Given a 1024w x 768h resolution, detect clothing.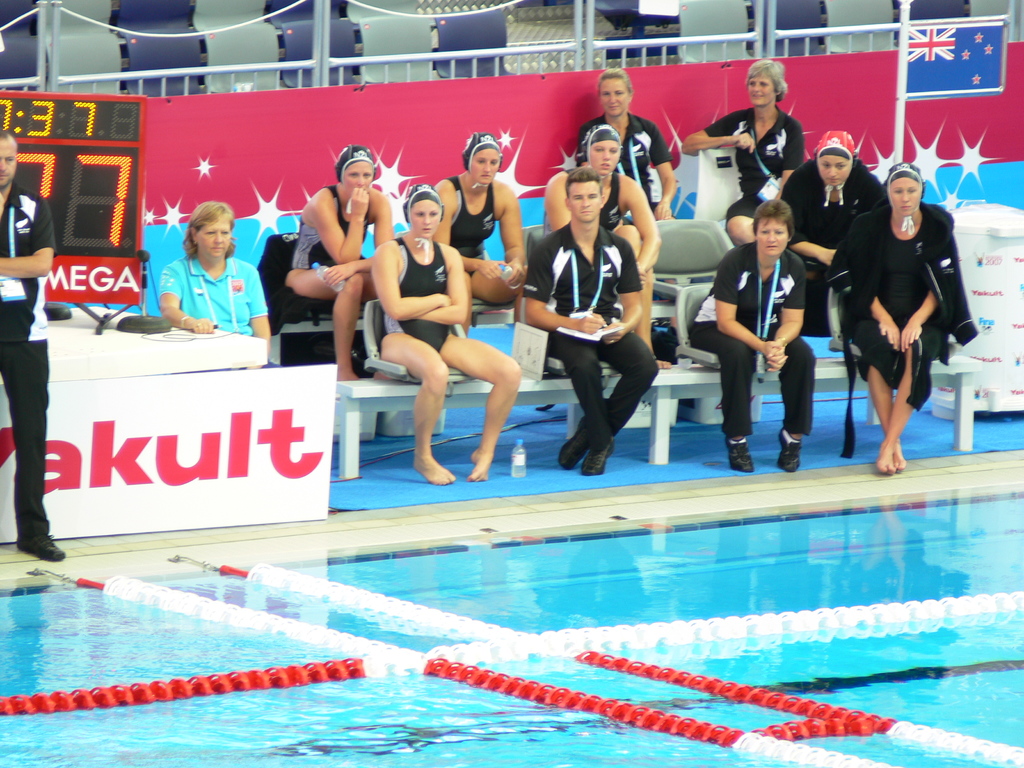
BBox(157, 262, 279, 365).
